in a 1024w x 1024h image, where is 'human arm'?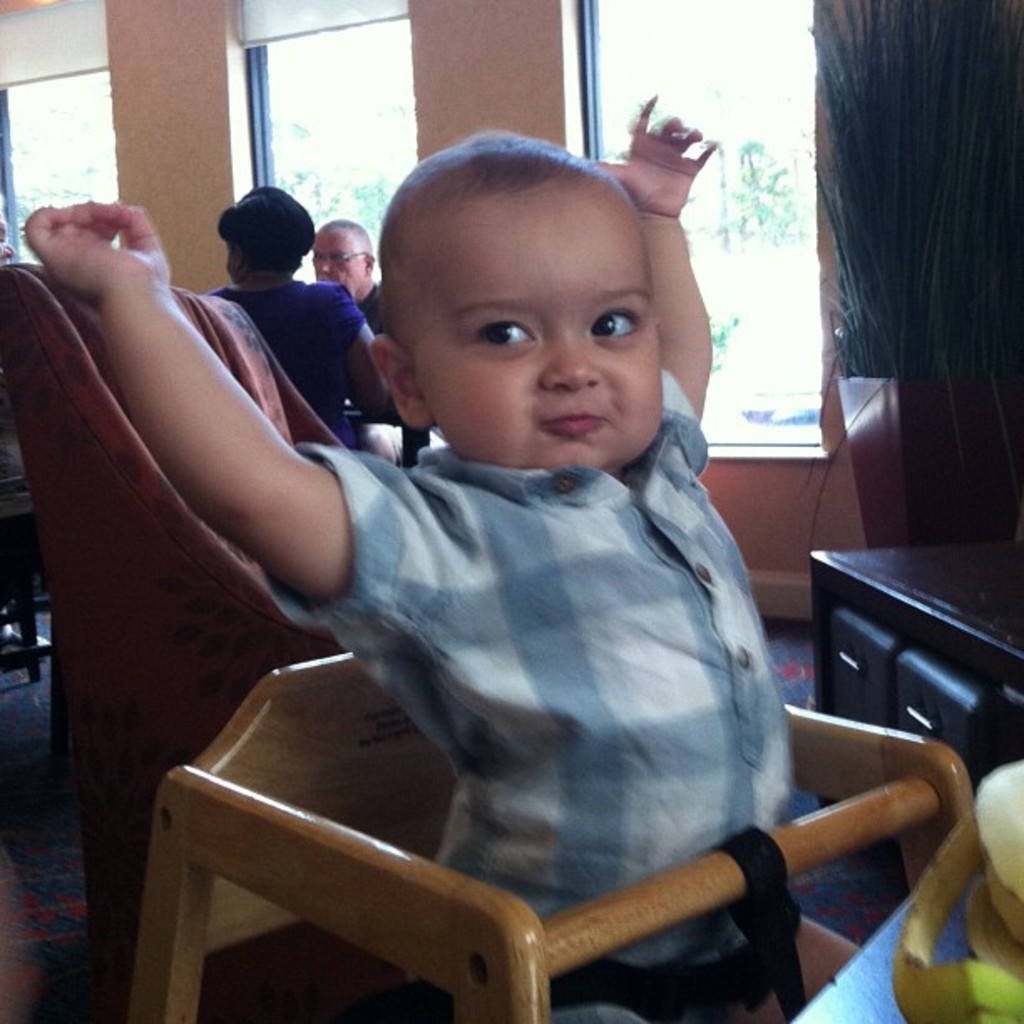
<box>42,219,381,714</box>.
